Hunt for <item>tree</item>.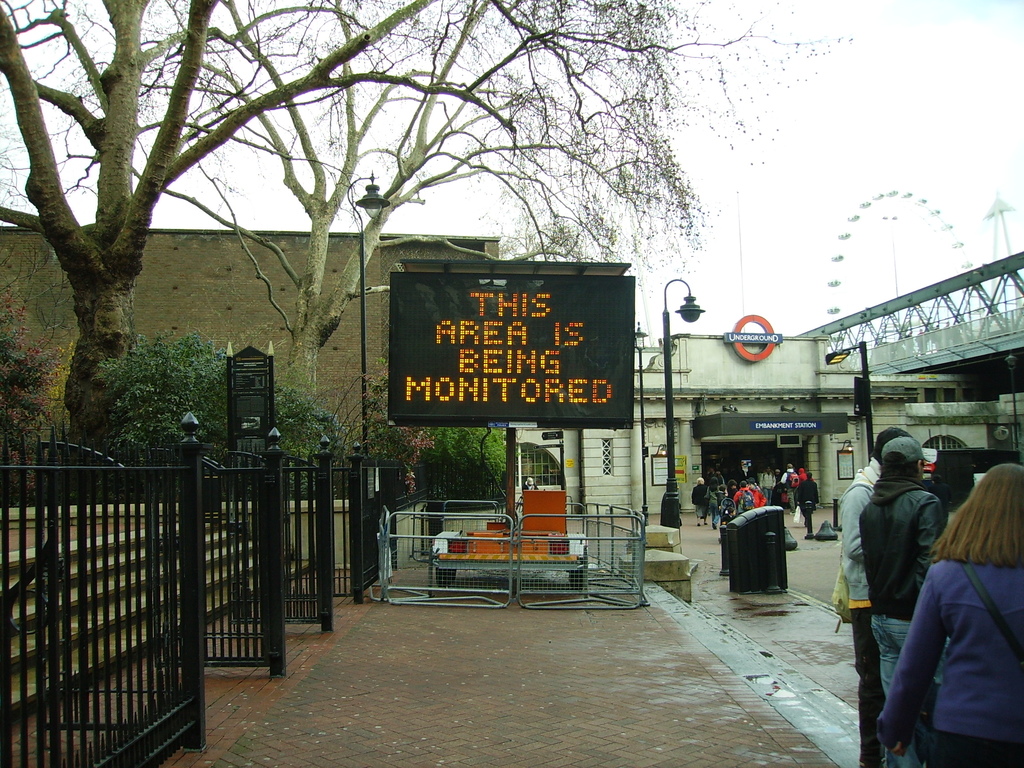
Hunted down at {"x1": 63, "y1": 0, "x2": 856, "y2": 406}.
